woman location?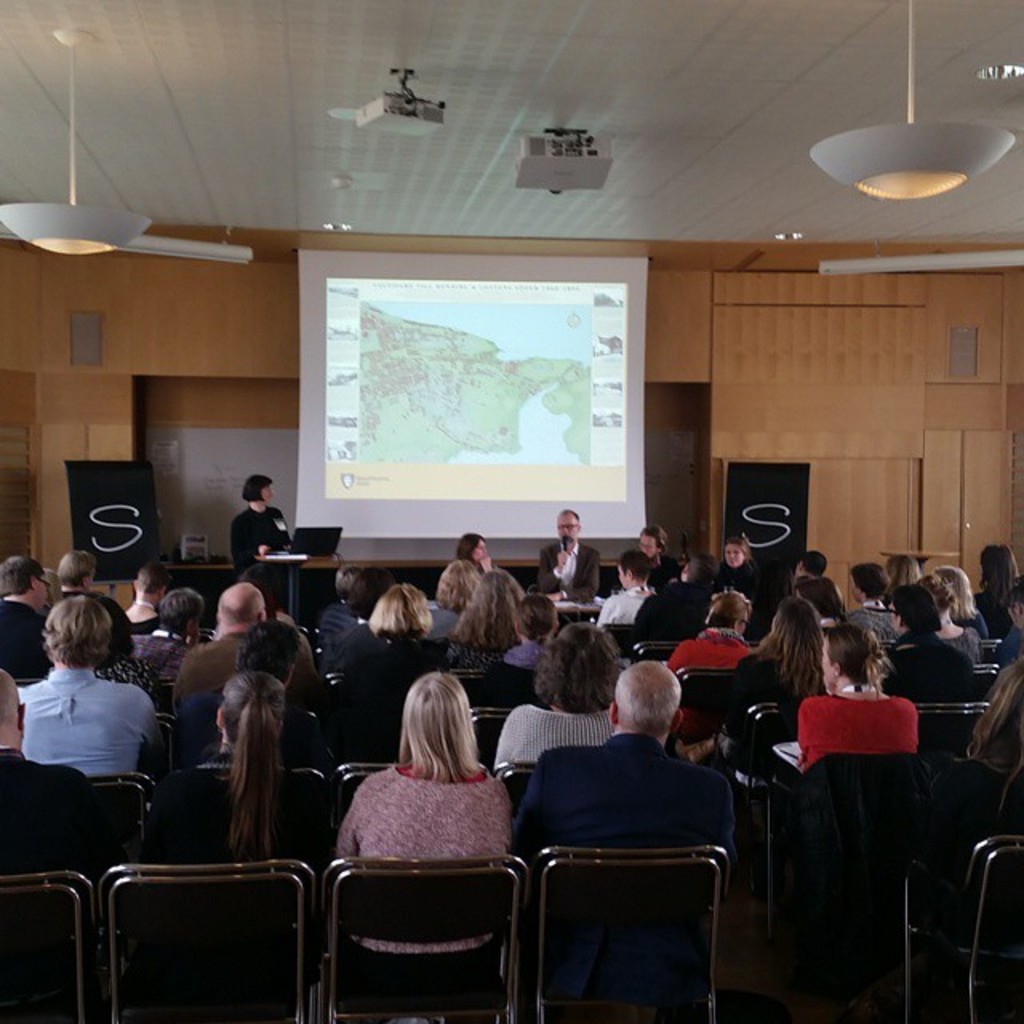
crop(714, 598, 819, 786)
